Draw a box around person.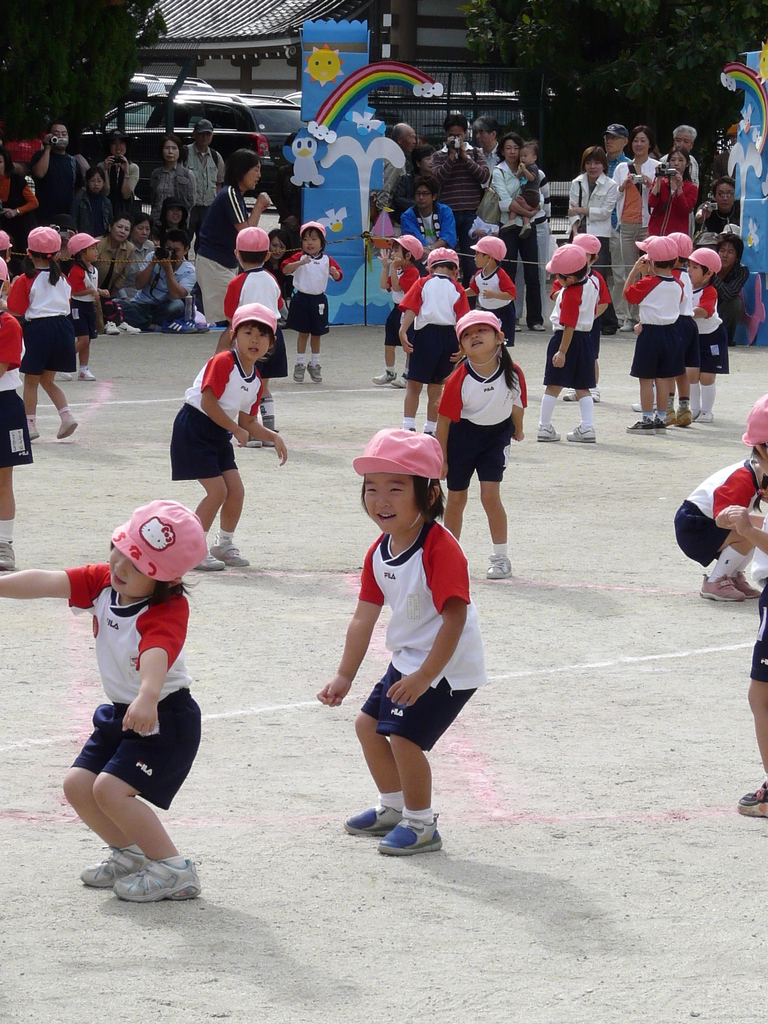
detection(715, 239, 755, 337).
